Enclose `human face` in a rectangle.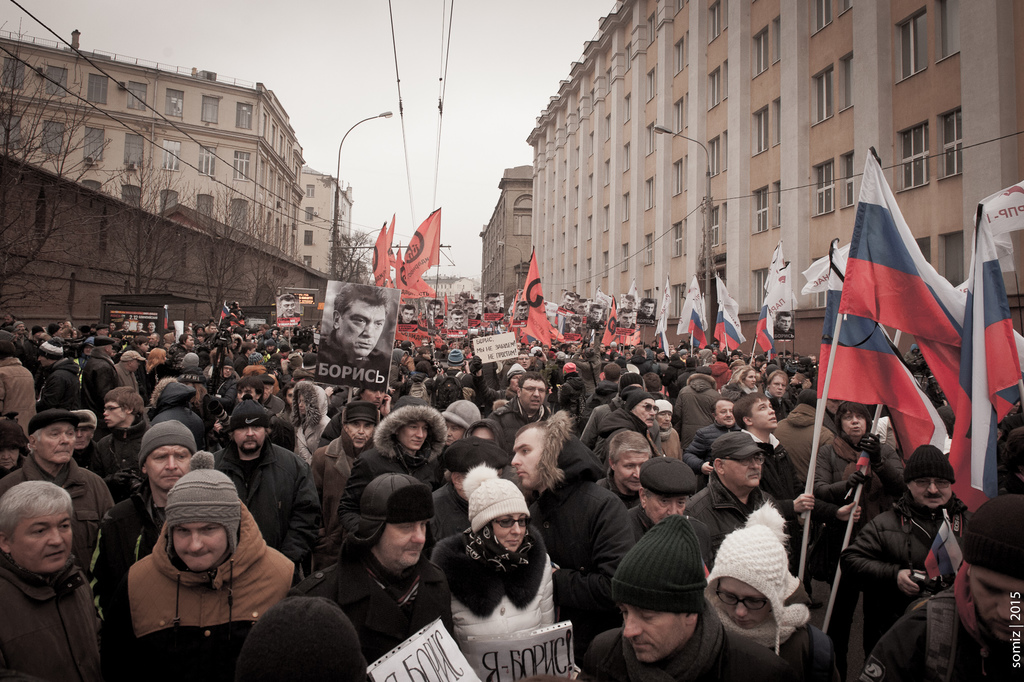
[515, 351, 532, 370].
